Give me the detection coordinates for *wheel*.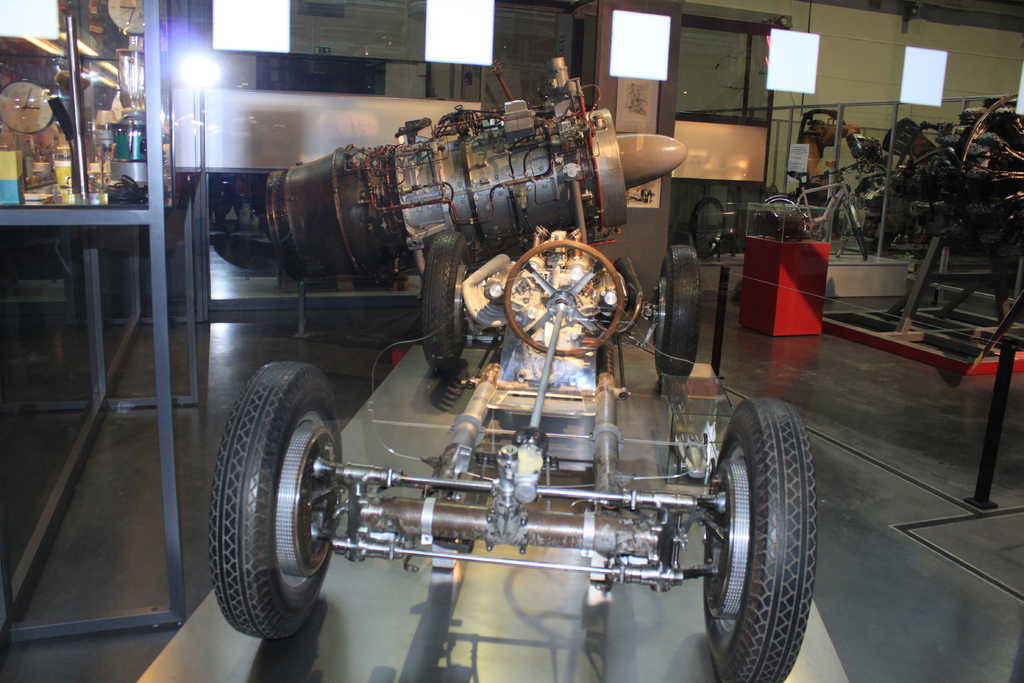
[x1=210, y1=239, x2=276, y2=270].
